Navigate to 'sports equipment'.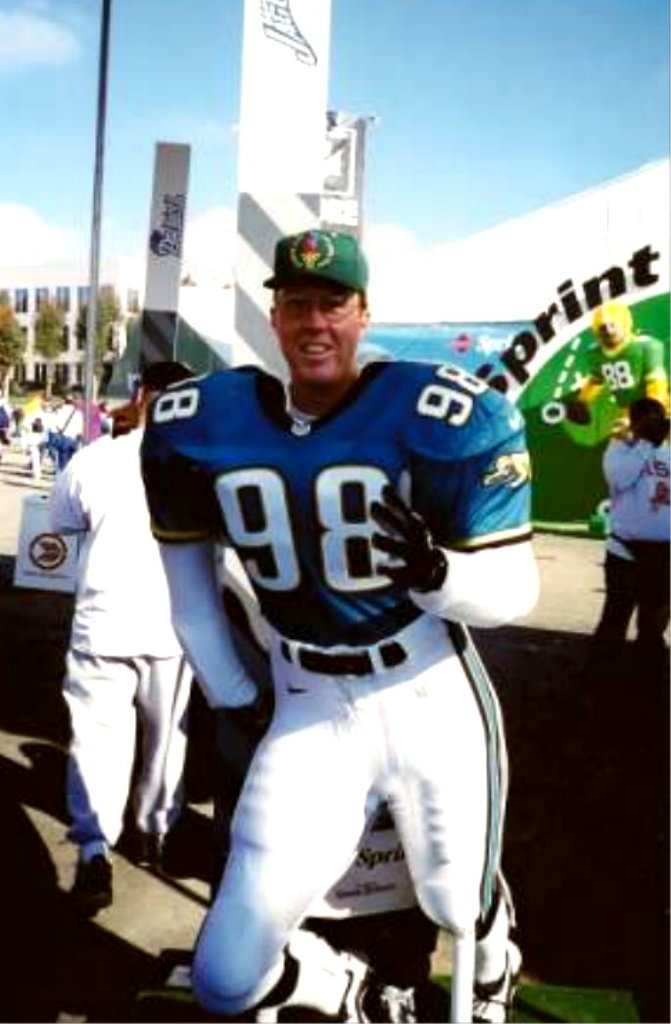
Navigation target: <bbox>468, 892, 520, 1023</bbox>.
